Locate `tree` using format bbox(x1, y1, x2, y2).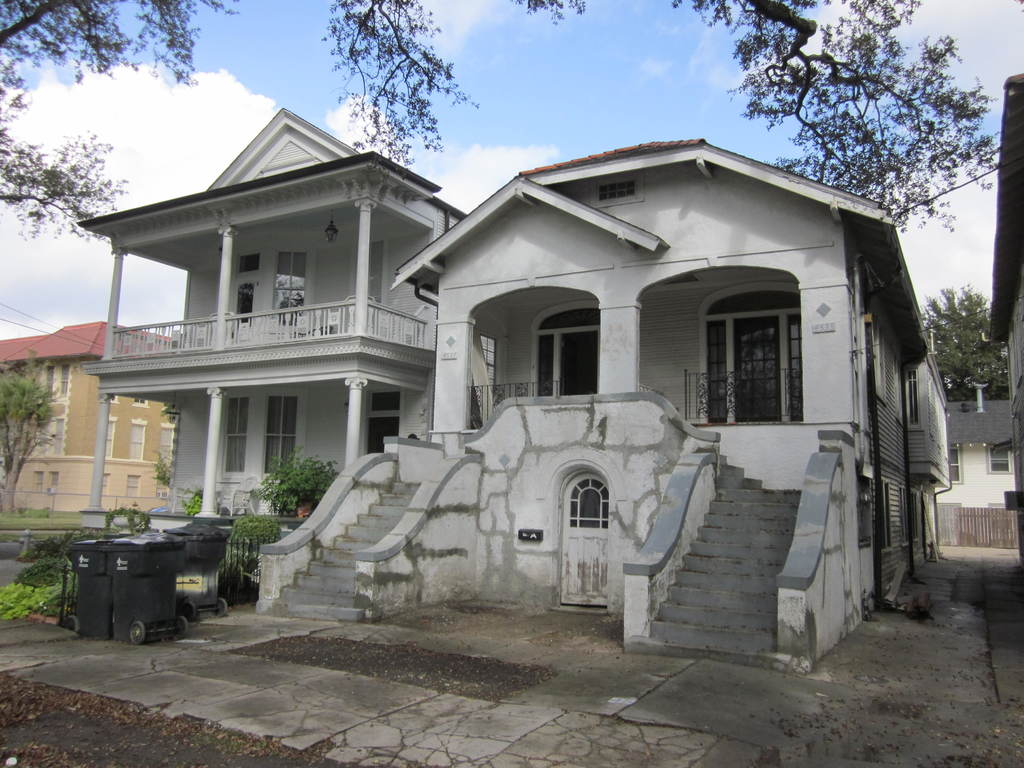
bbox(733, 51, 989, 215).
